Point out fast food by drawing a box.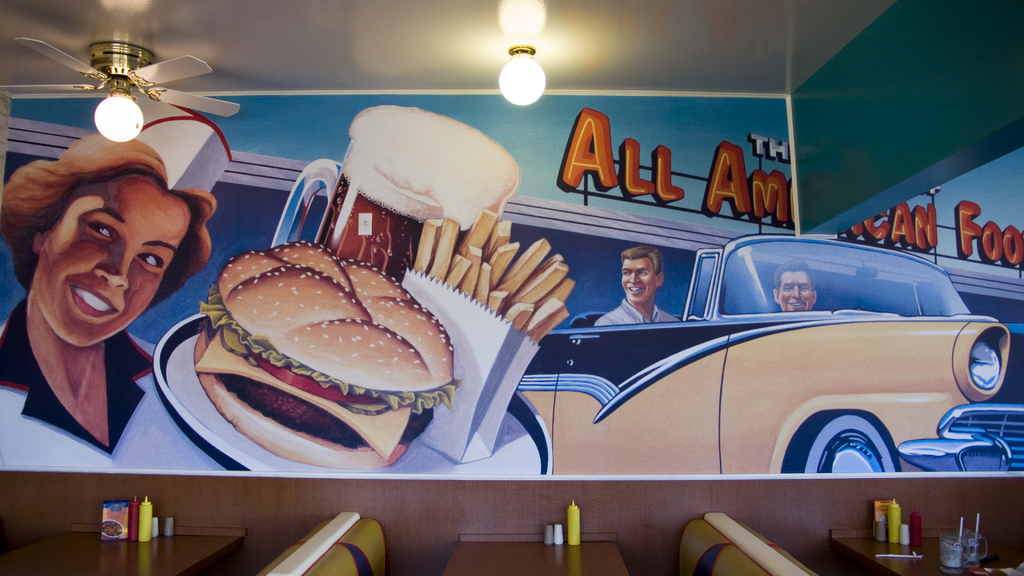
Rect(508, 281, 580, 341).
